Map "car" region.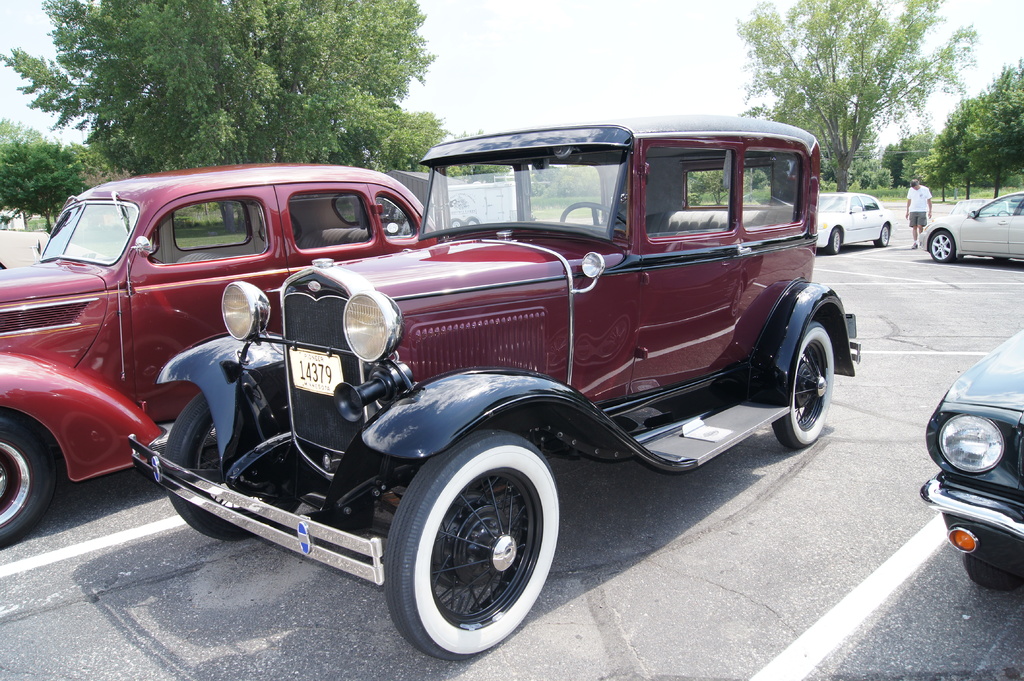
Mapped to box=[127, 112, 861, 663].
